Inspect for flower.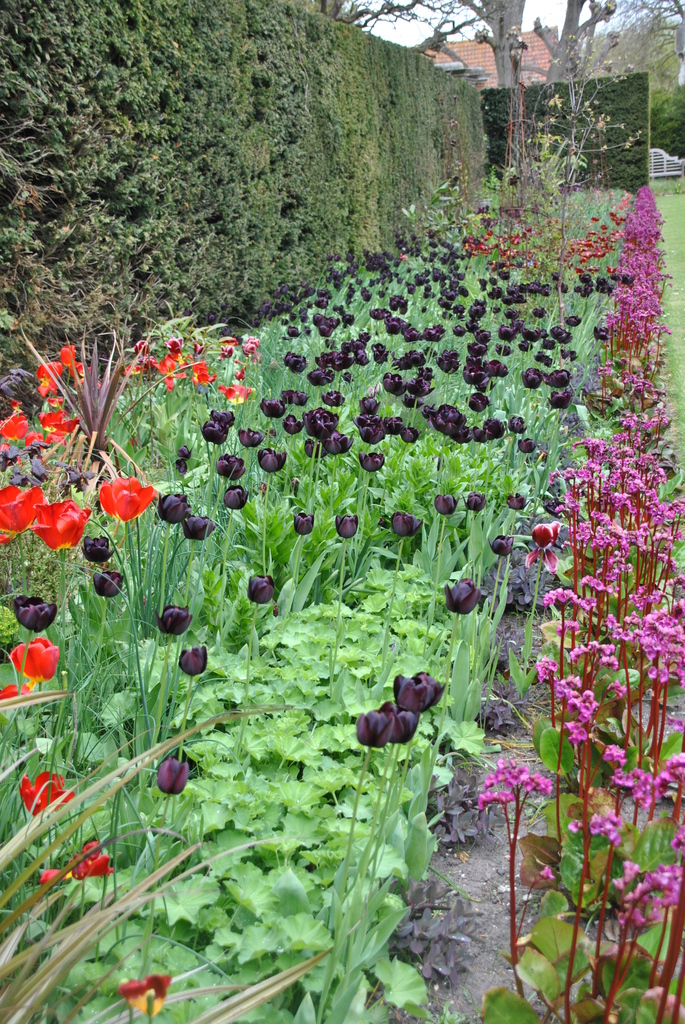
Inspection: region(40, 406, 68, 433).
